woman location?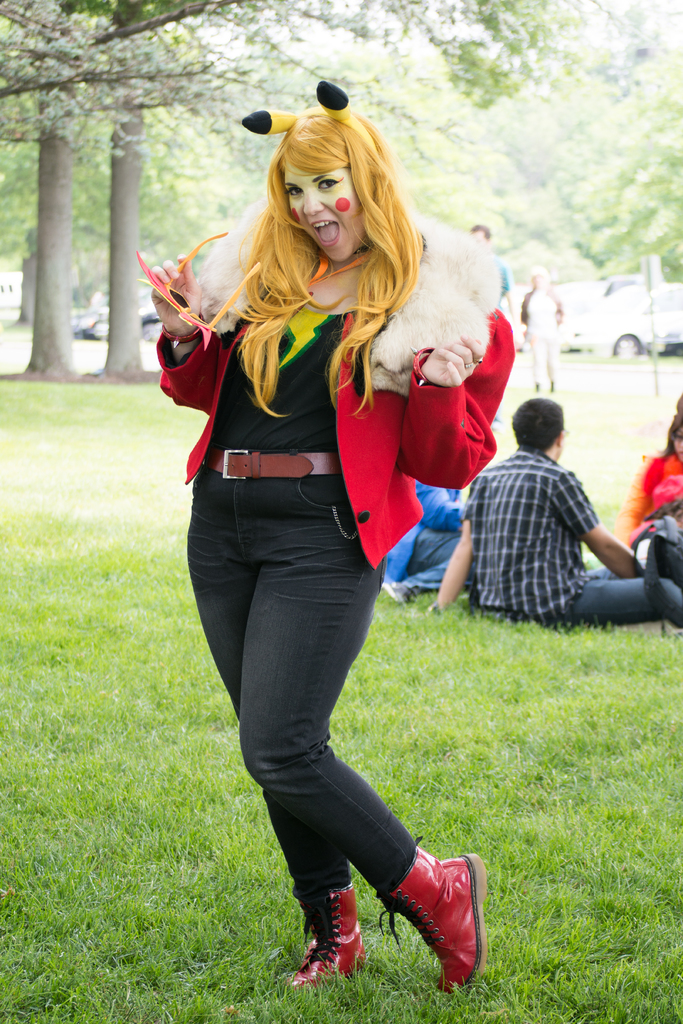
623/400/682/586
